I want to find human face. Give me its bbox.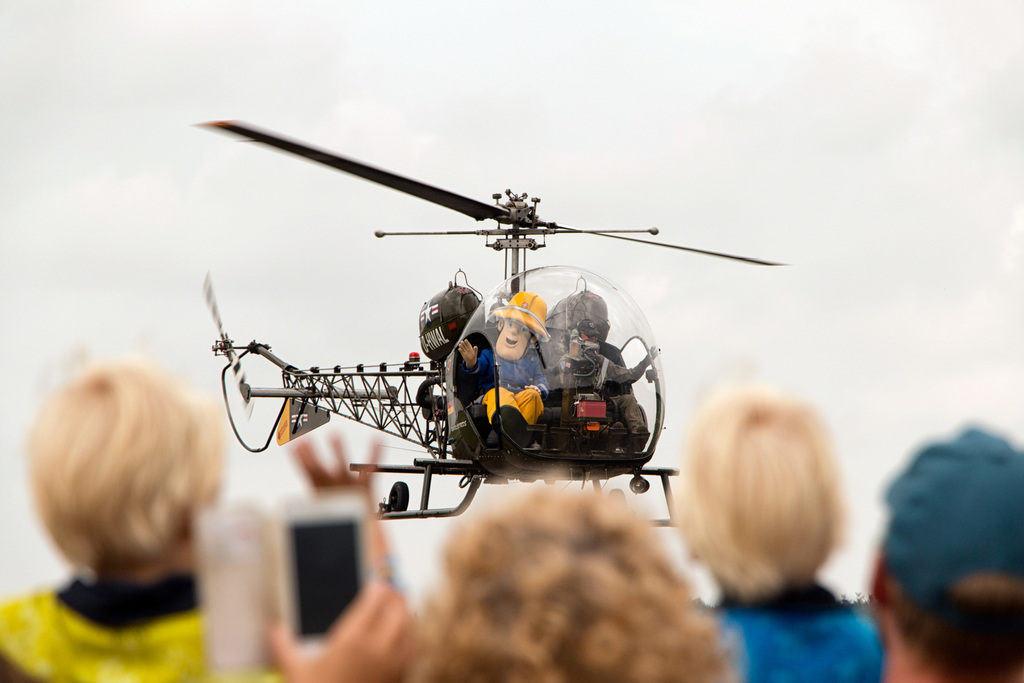
493/319/534/361.
